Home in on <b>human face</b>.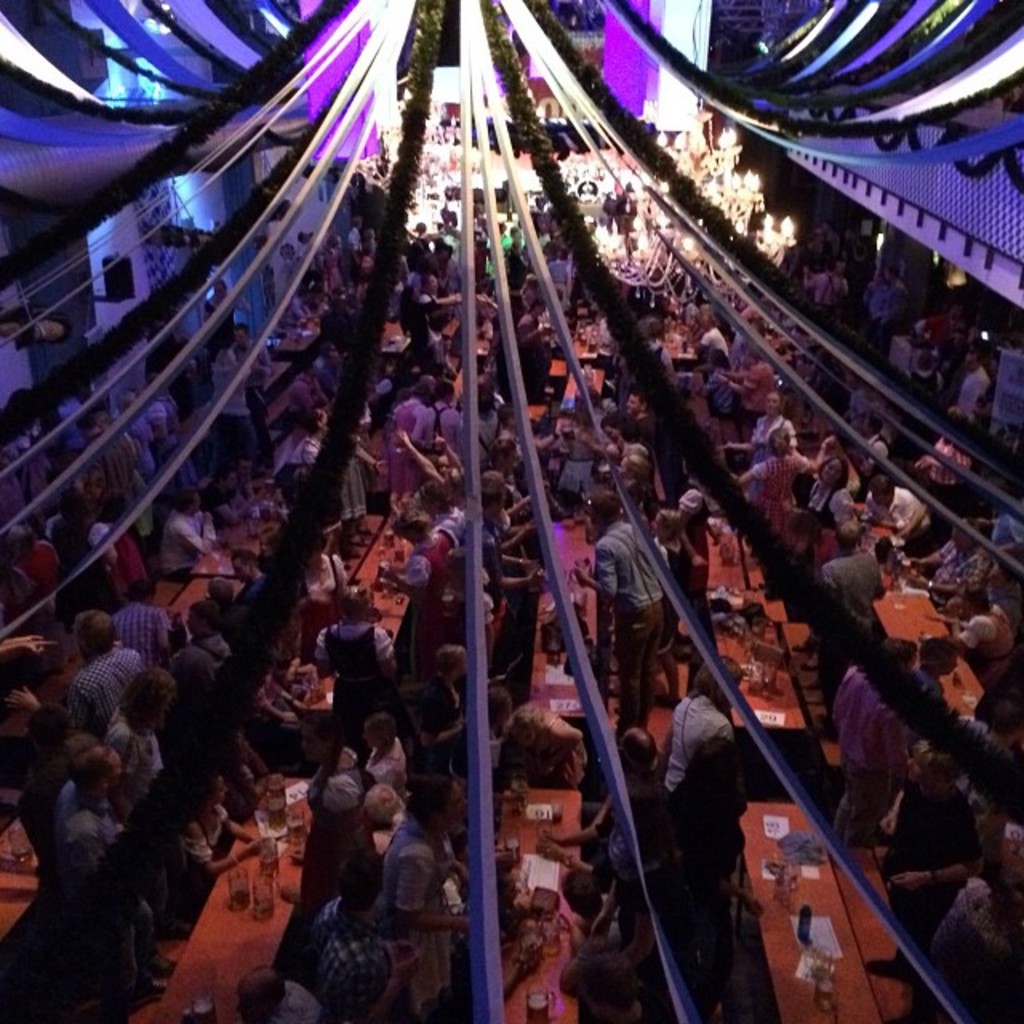
Homed in at 814:456:843:488.
